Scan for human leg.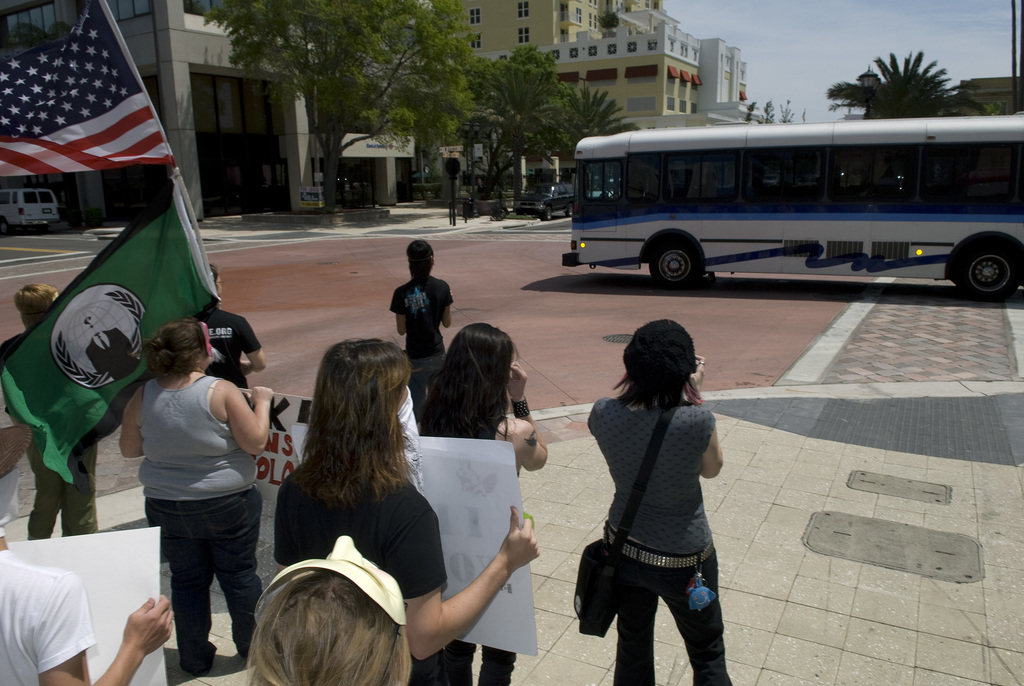
Scan result: left=58, top=440, right=100, bottom=536.
